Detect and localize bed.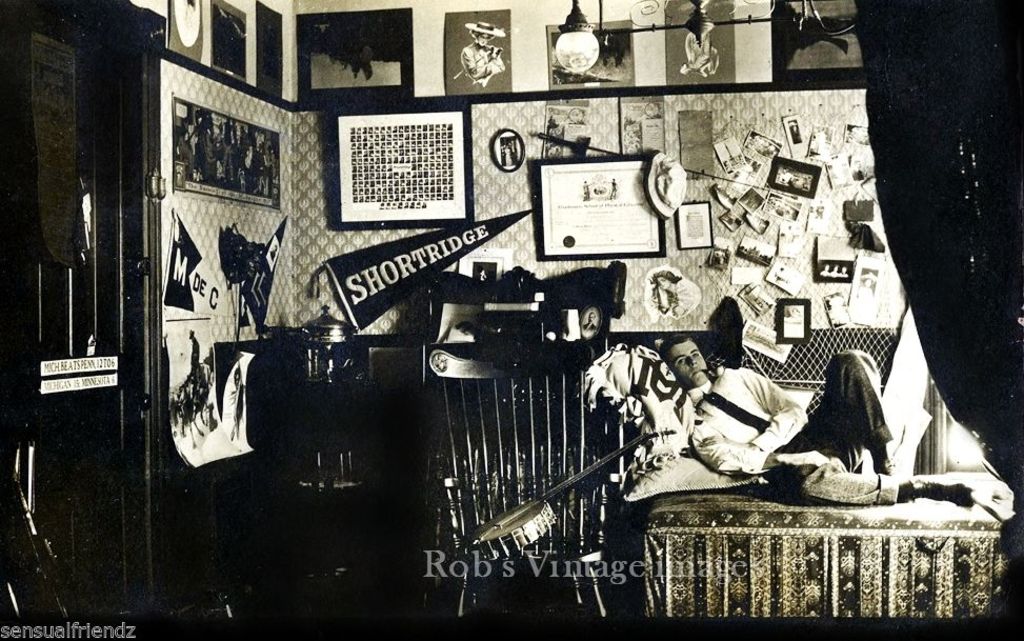
Localized at region(601, 365, 1023, 625).
